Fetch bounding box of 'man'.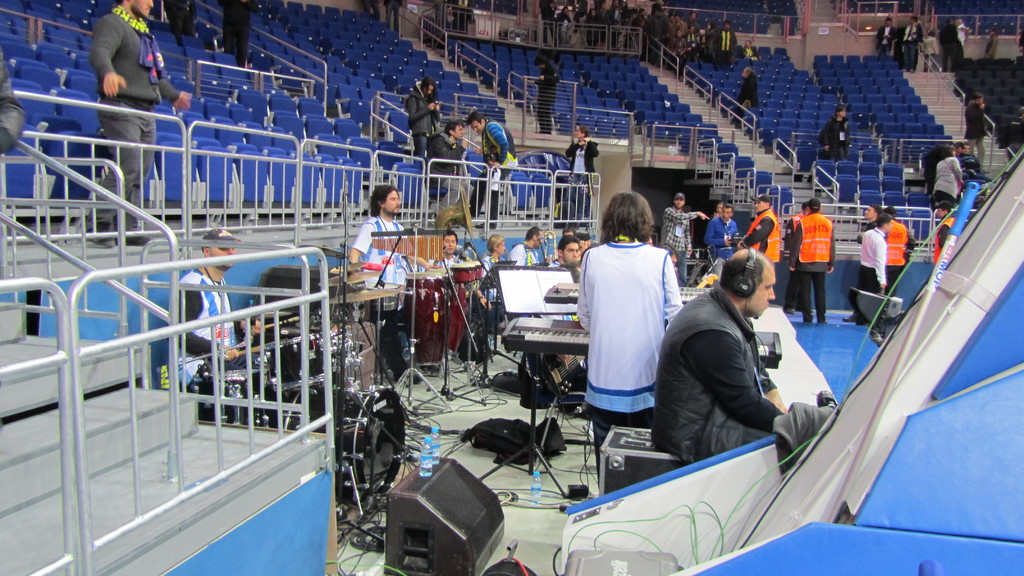
Bbox: region(739, 72, 755, 107).
